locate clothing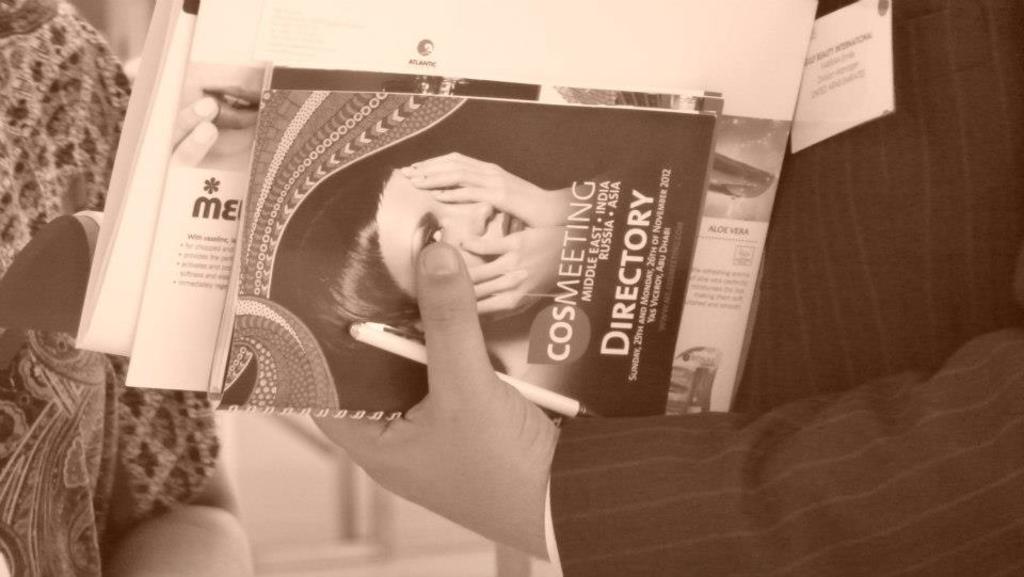
box(526, 0, 1023, 576)
